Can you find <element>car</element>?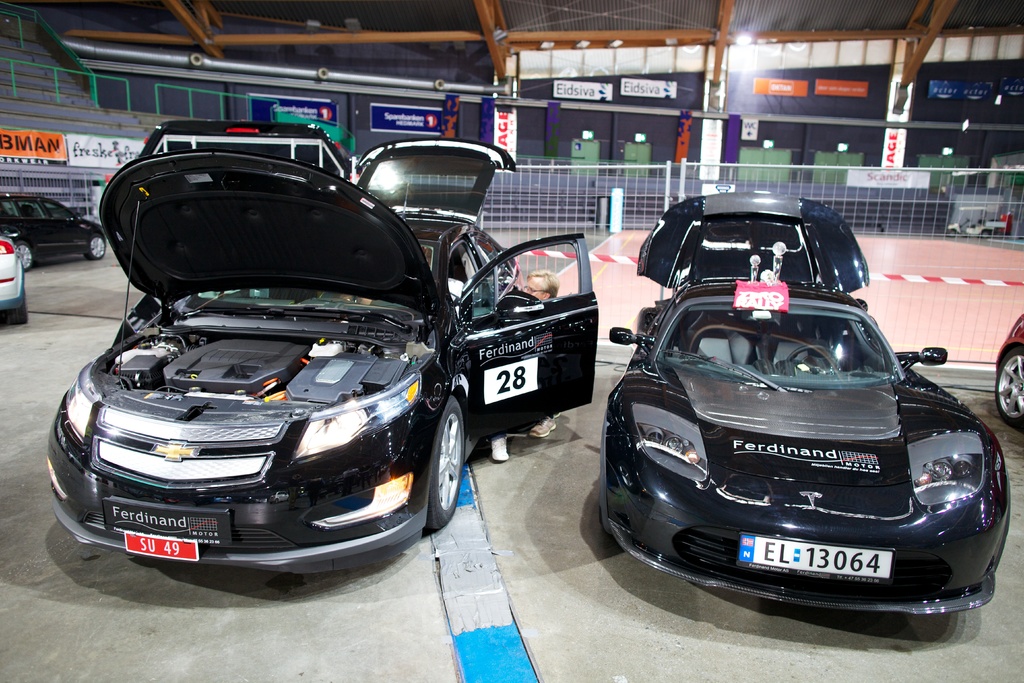
Yes, bounding box: (x1=49, y1=147, x2=601, y2=573).
